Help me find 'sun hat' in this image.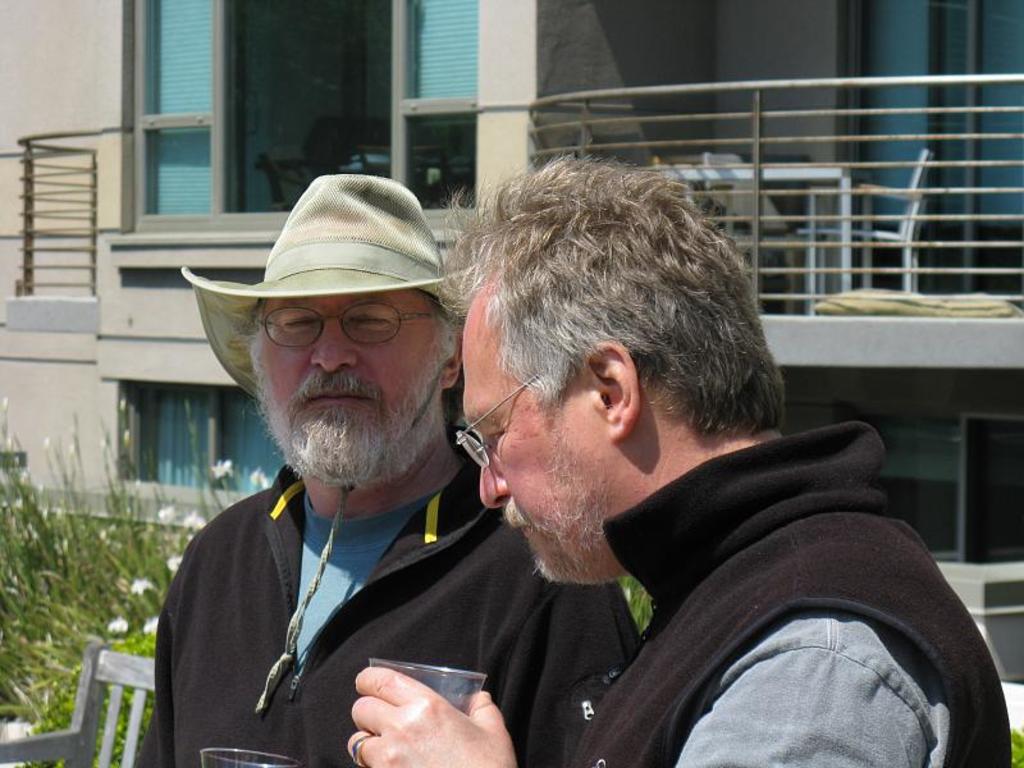
Found it: select_region(180, 170, 465, 404).
